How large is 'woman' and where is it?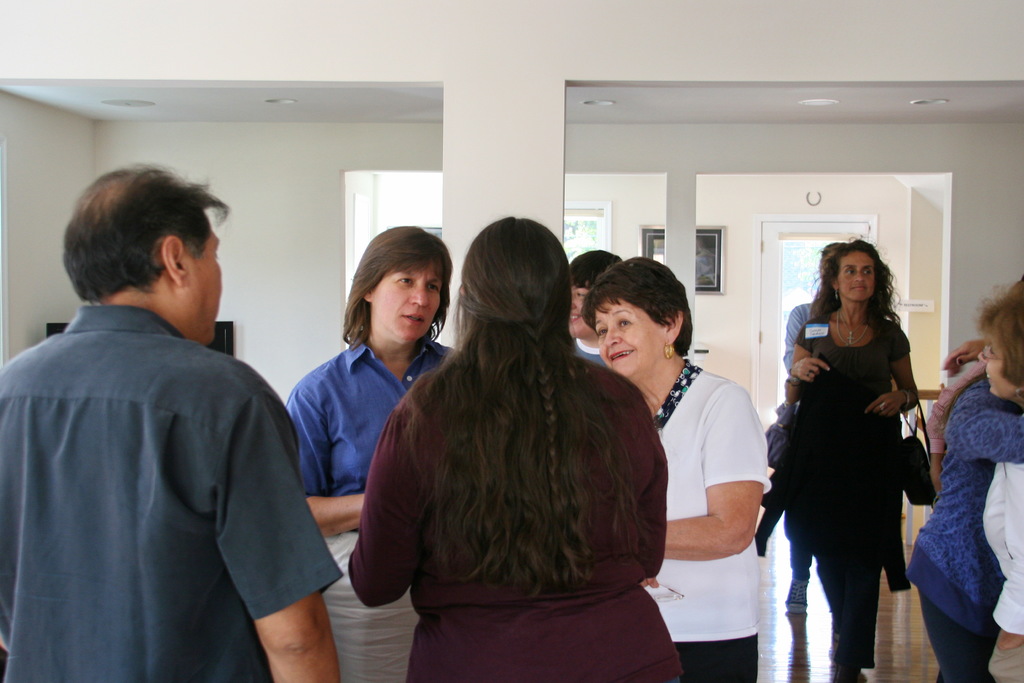
Bounding box: 582:260:769:682.
